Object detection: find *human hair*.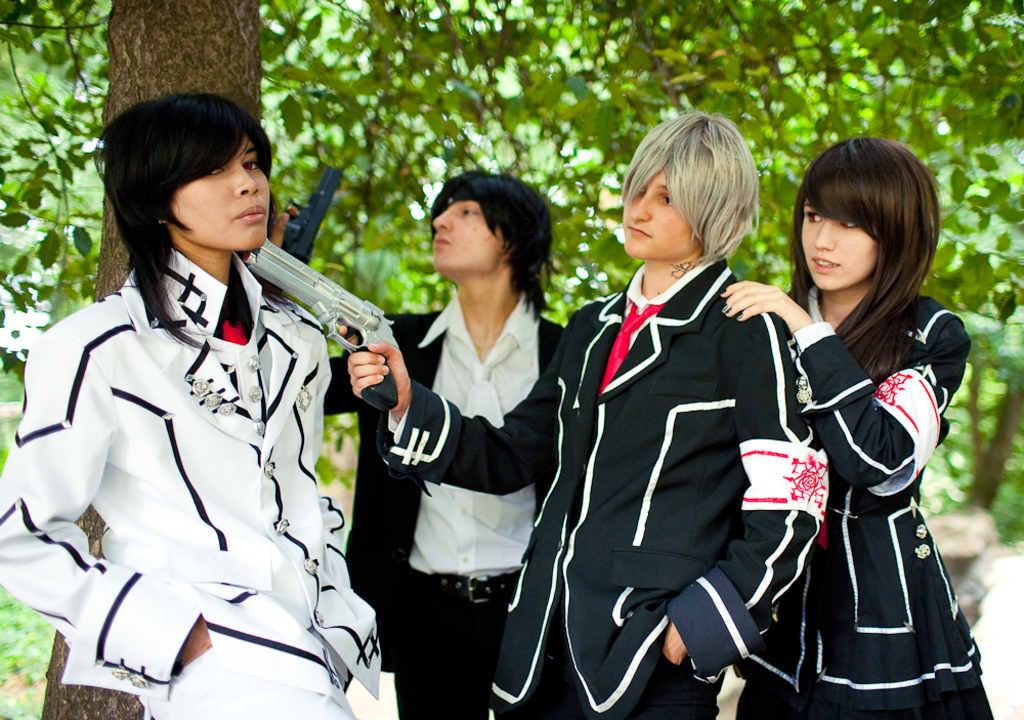
<bbox>429, 169, 567, 323</bbox>.
